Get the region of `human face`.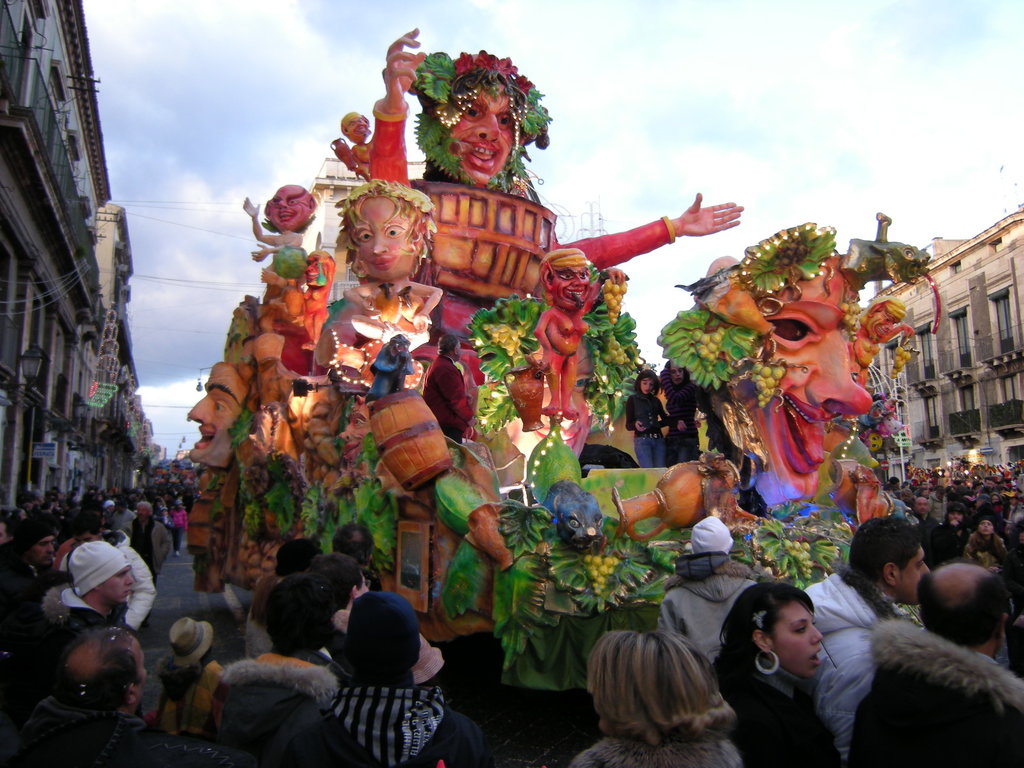
BBox(897, 540, 932, 604).
